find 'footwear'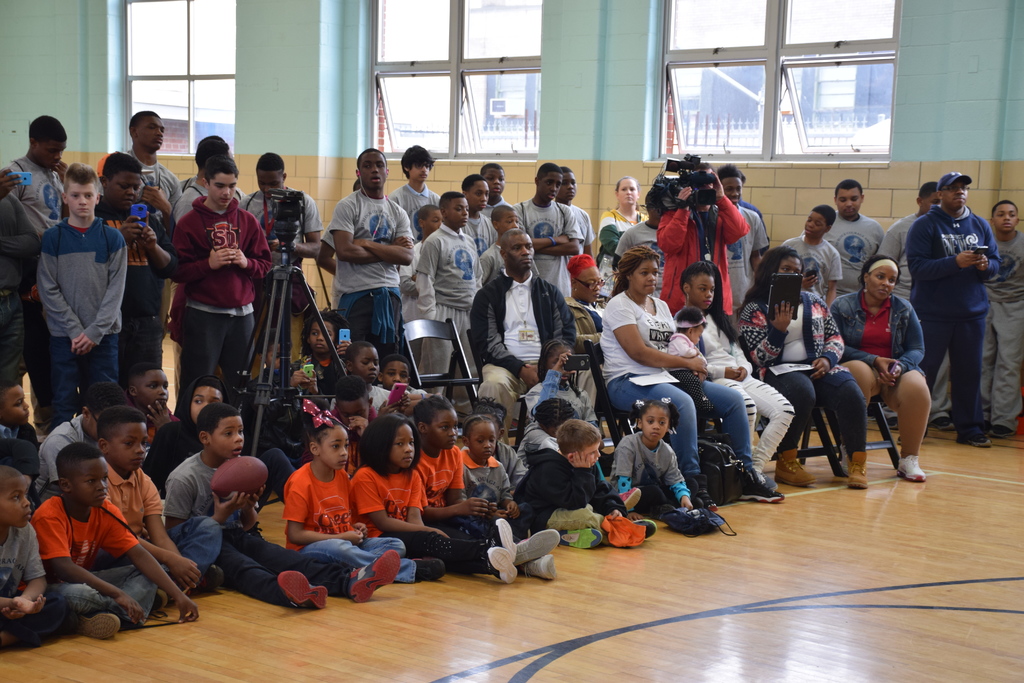
region(340, 553, 393, 603)
